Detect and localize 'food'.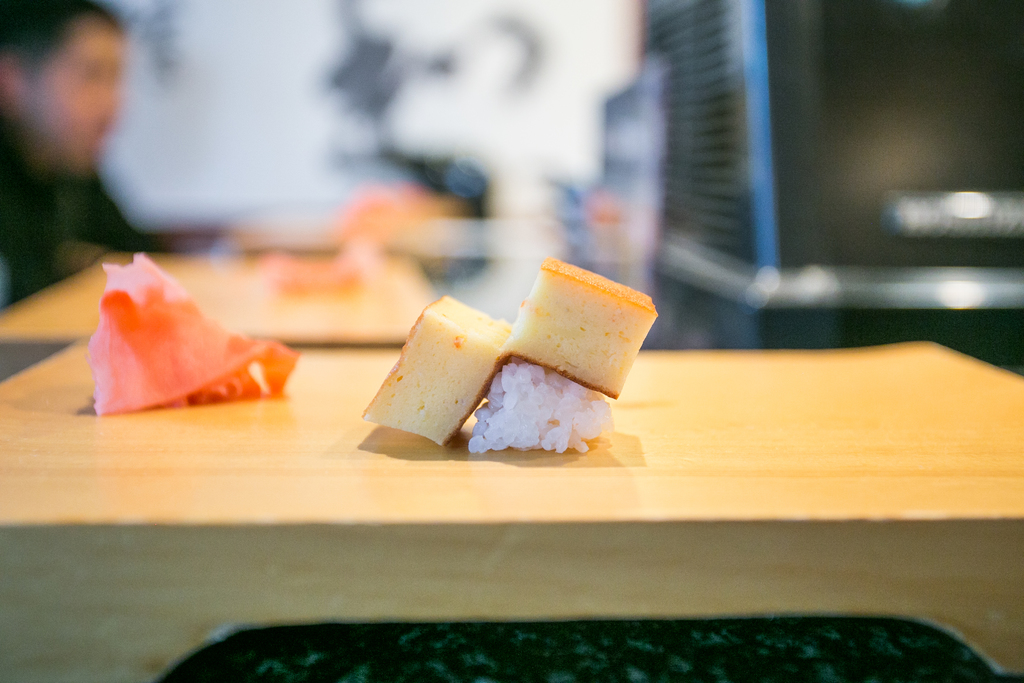
Localized at [508,259,653,394].
